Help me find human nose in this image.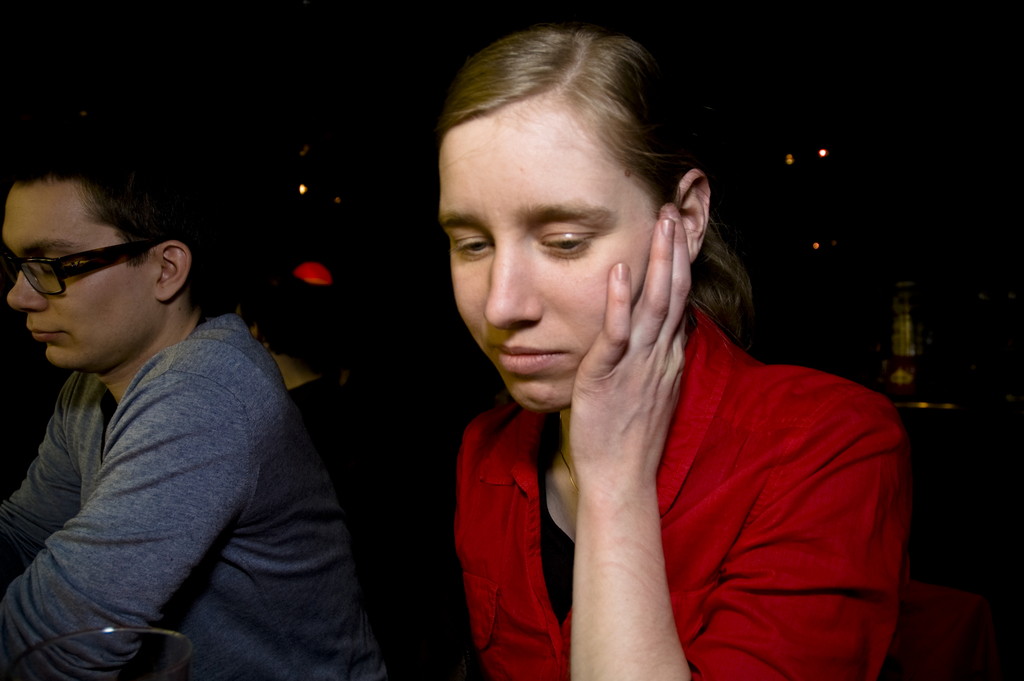
Found it: locate(6, 268, 49, 313).
